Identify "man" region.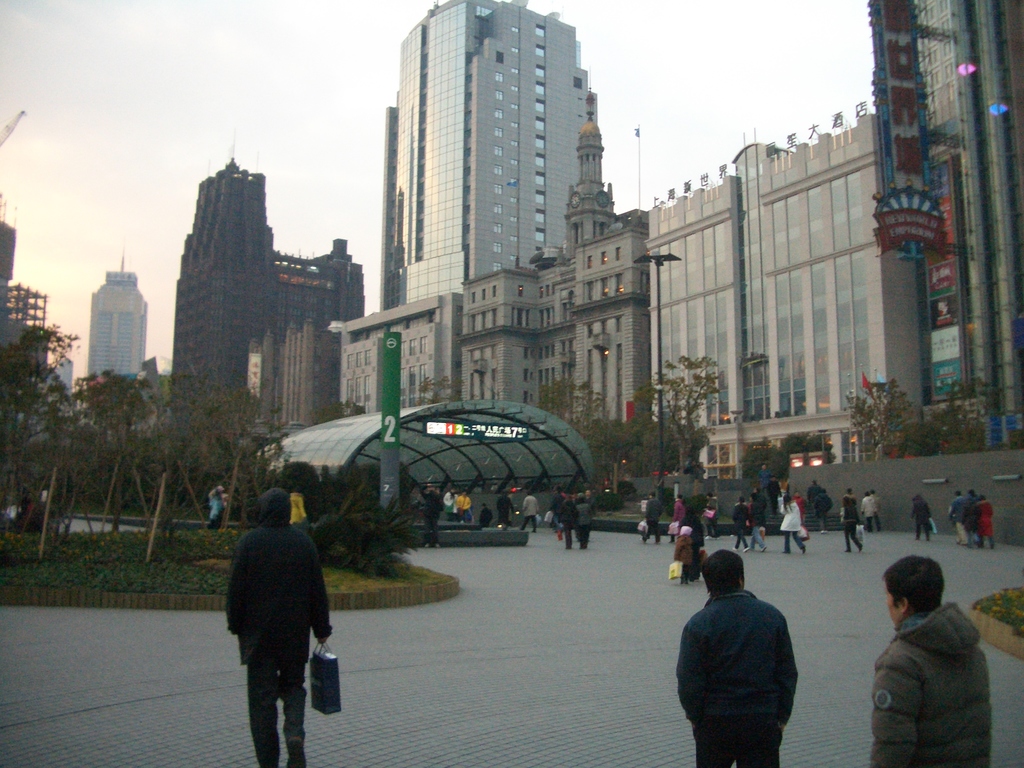
Region: x1=223 y1=485 x2=335 y2=767.
